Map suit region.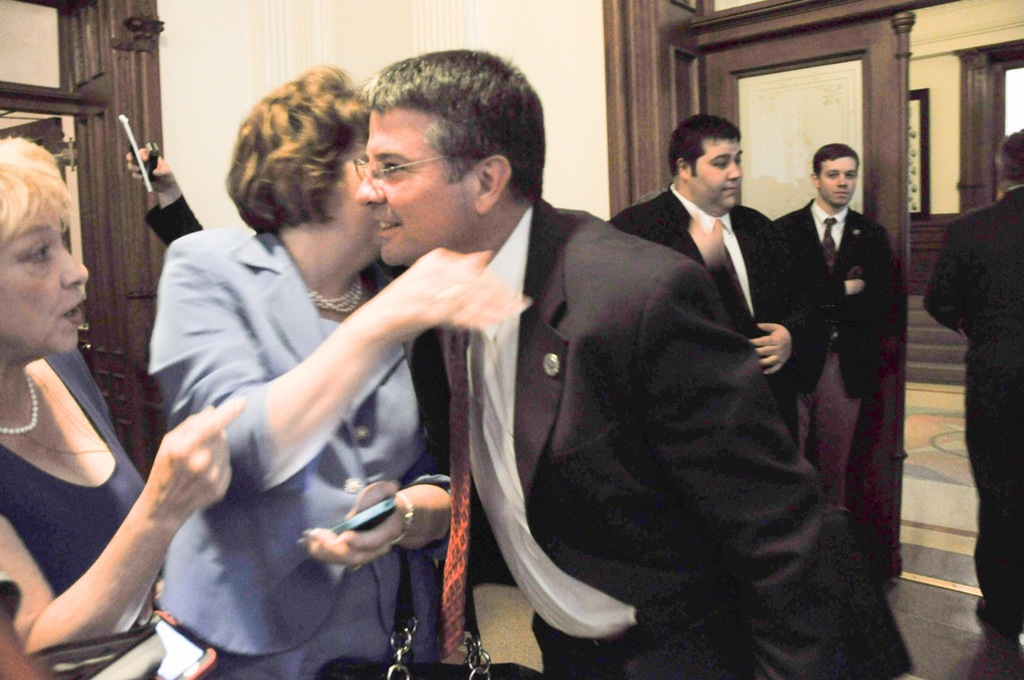
Mapped to <bbox>409, 198, 904, 679</bbox>.
